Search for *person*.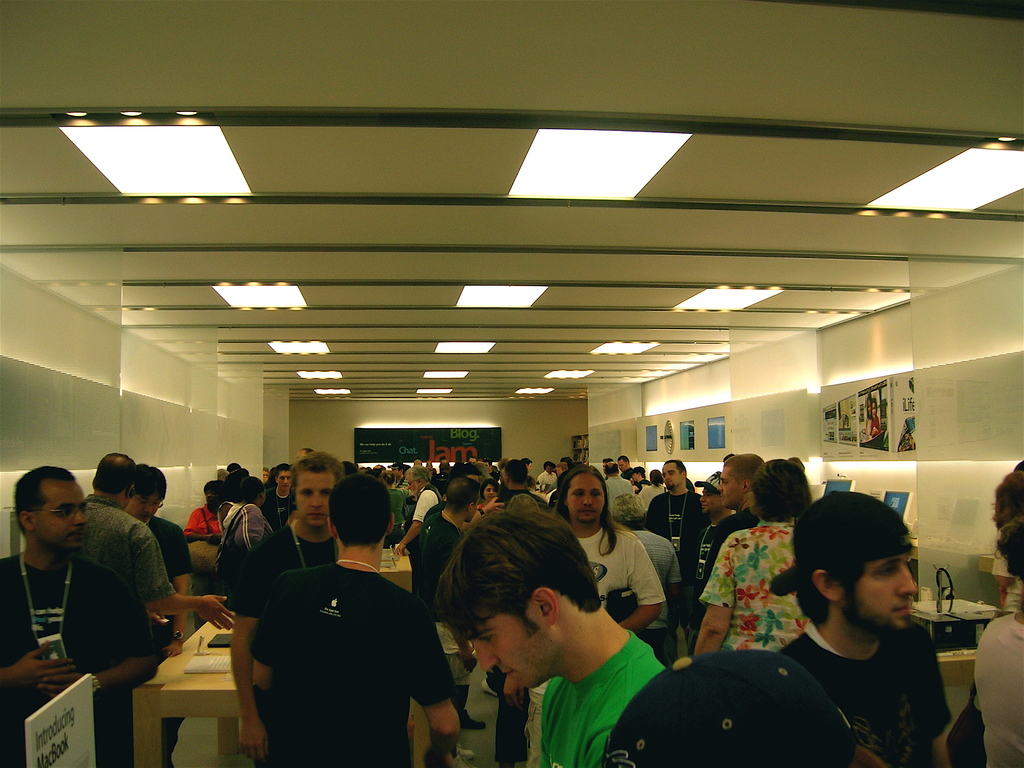
Found at 434, 463, 452, 487.
